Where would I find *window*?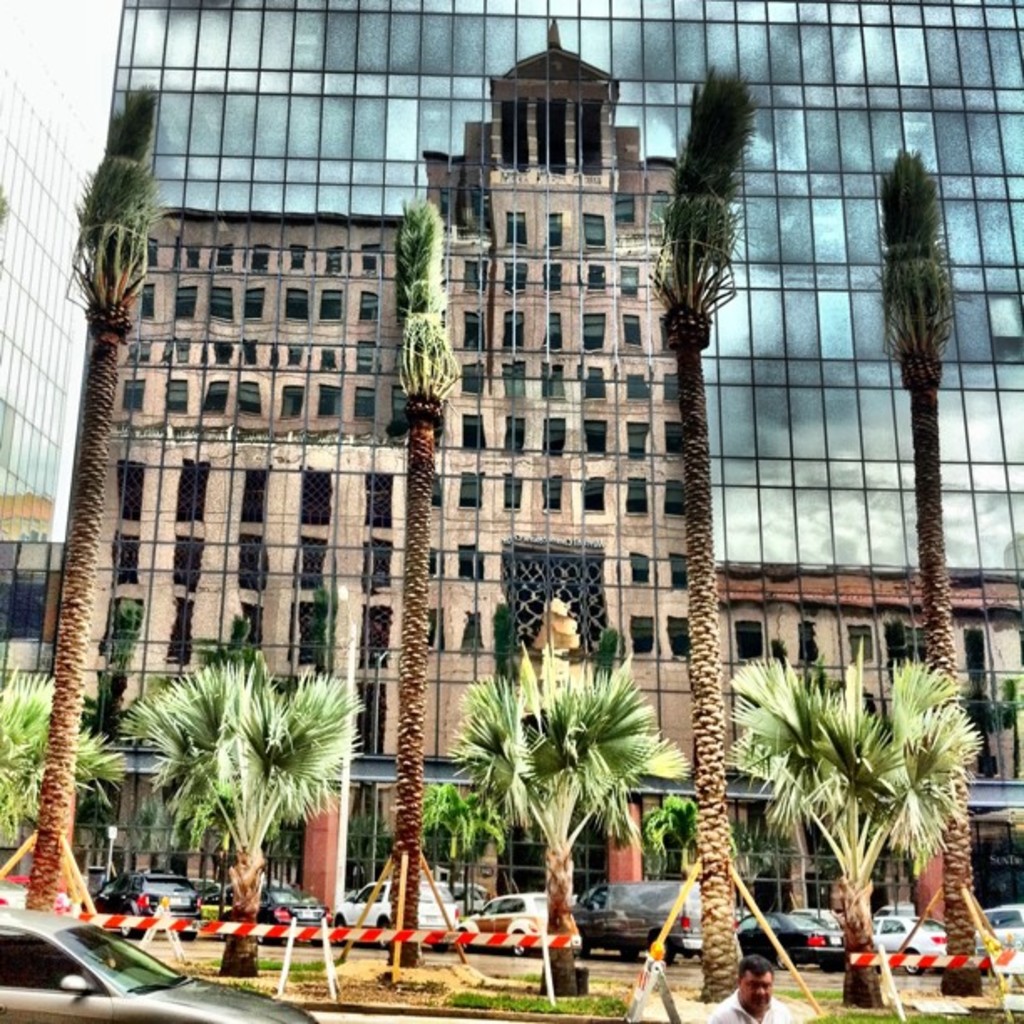
At <region>179, 458, 211, 532</region>.
